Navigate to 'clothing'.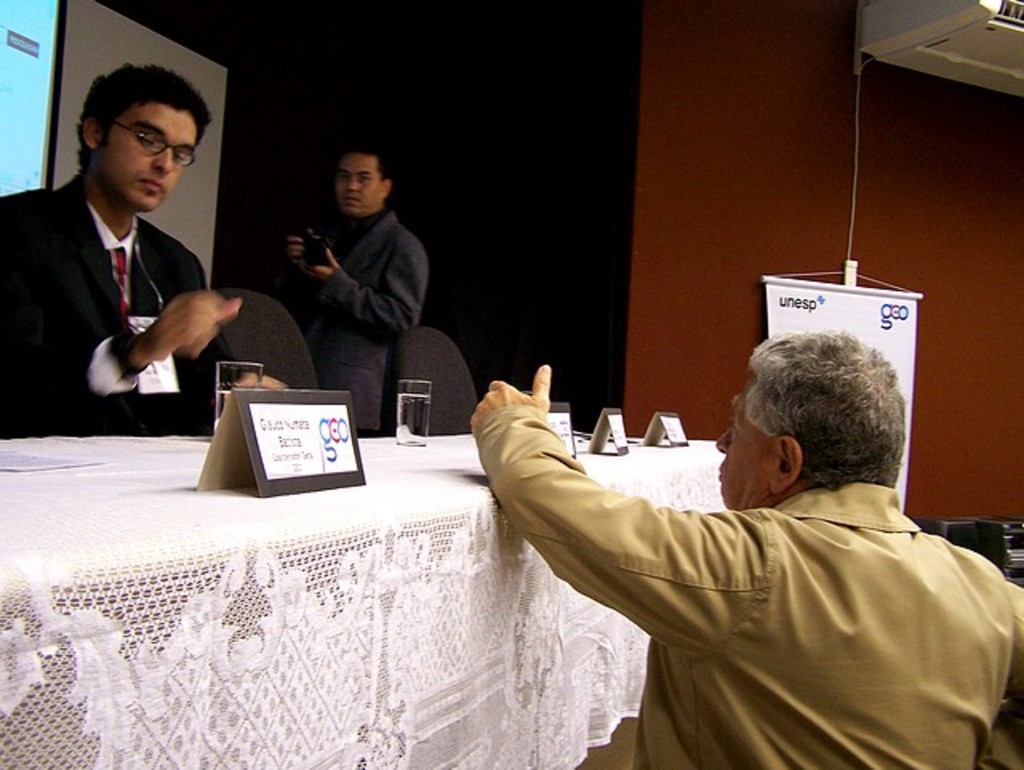
Navigation target: 298/197/434/440.
